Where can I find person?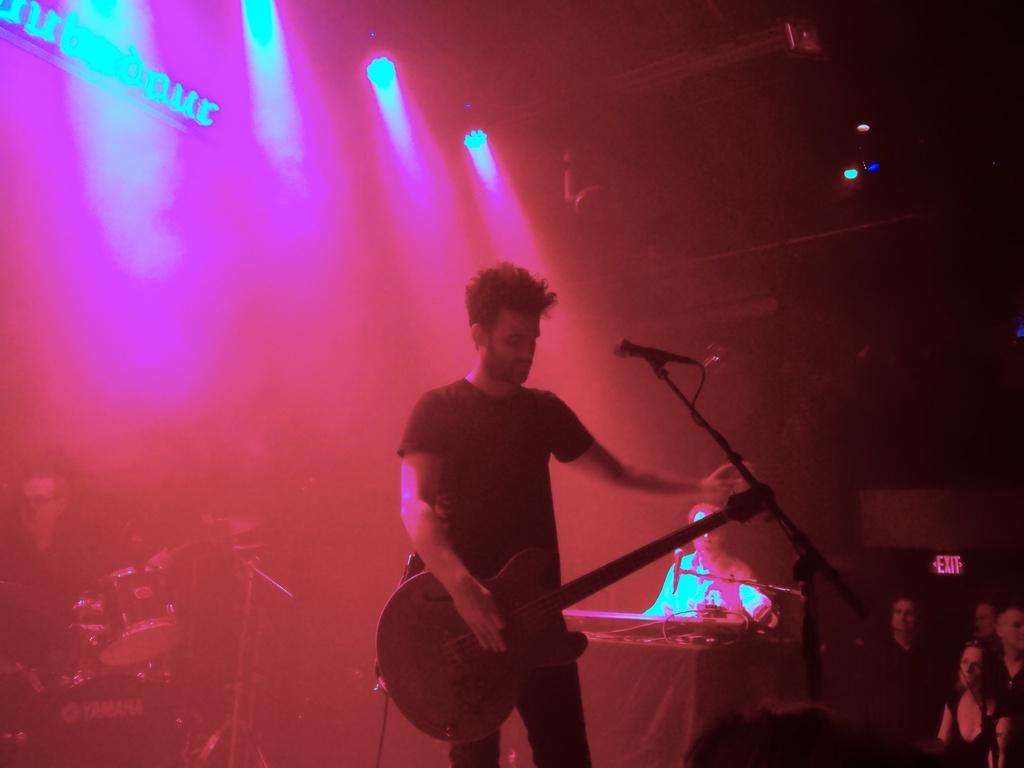
You can find it at crop(643, 499, 776, 628).
